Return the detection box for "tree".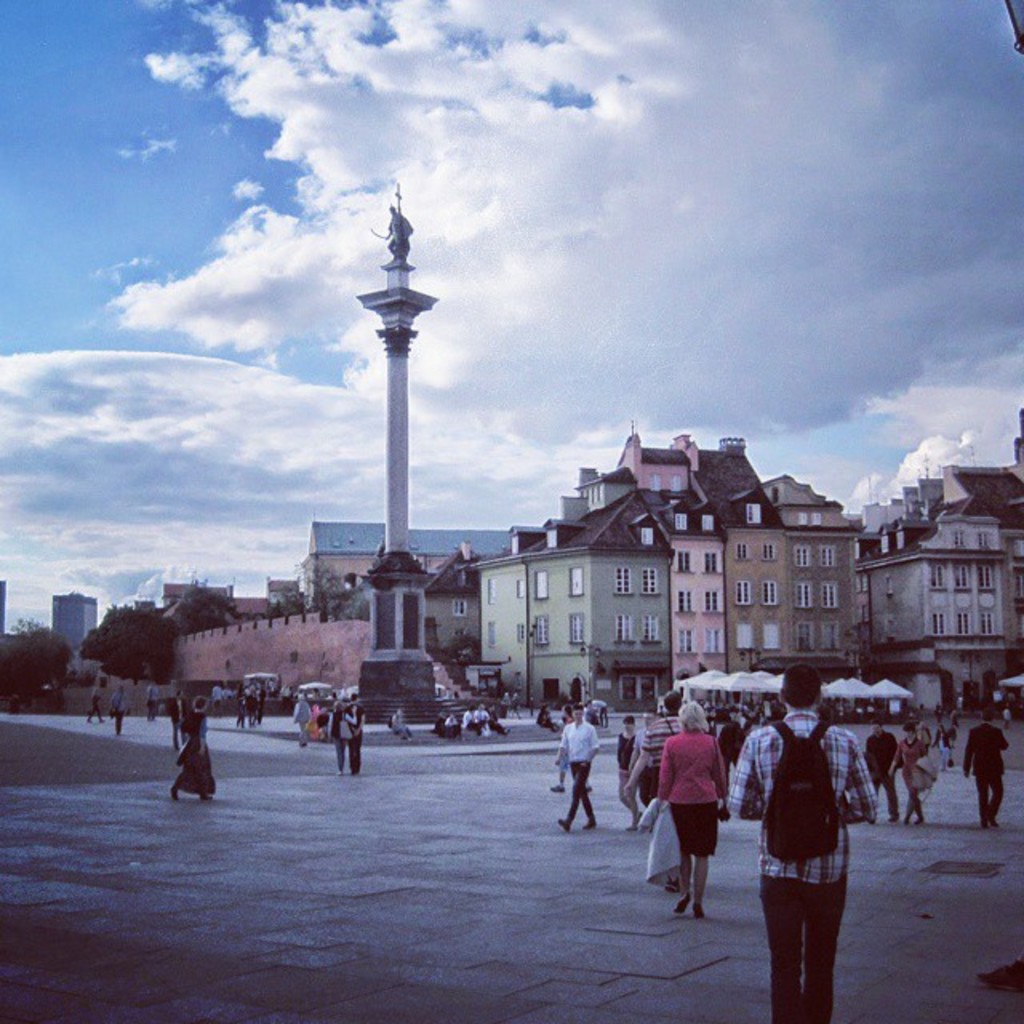
83:606:170:677.
